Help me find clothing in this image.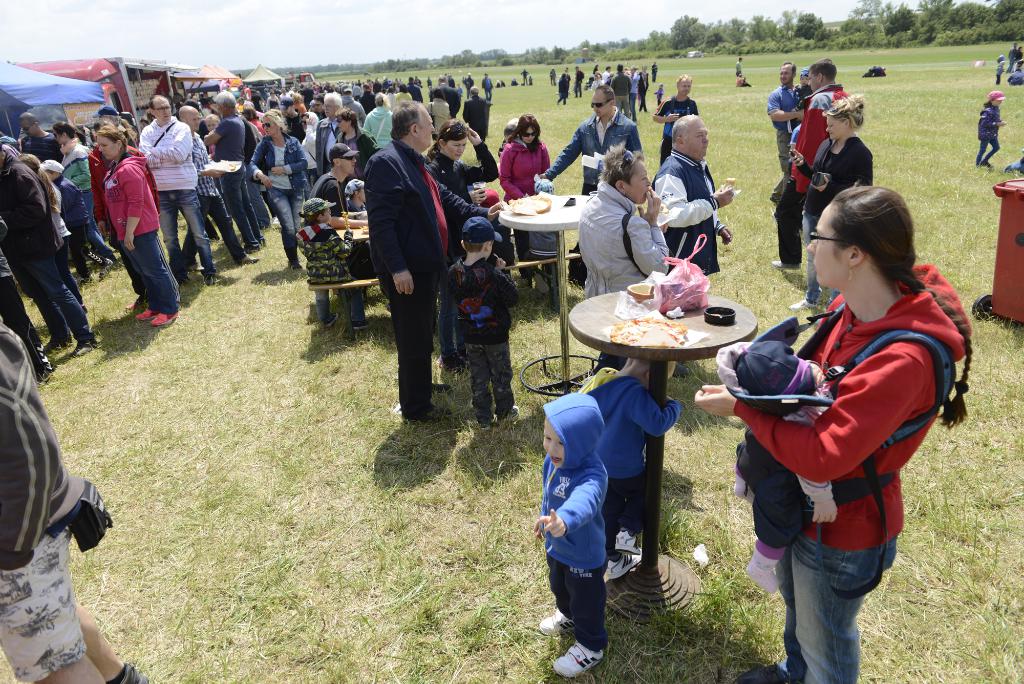
Found it: (977,100,1005,165).
